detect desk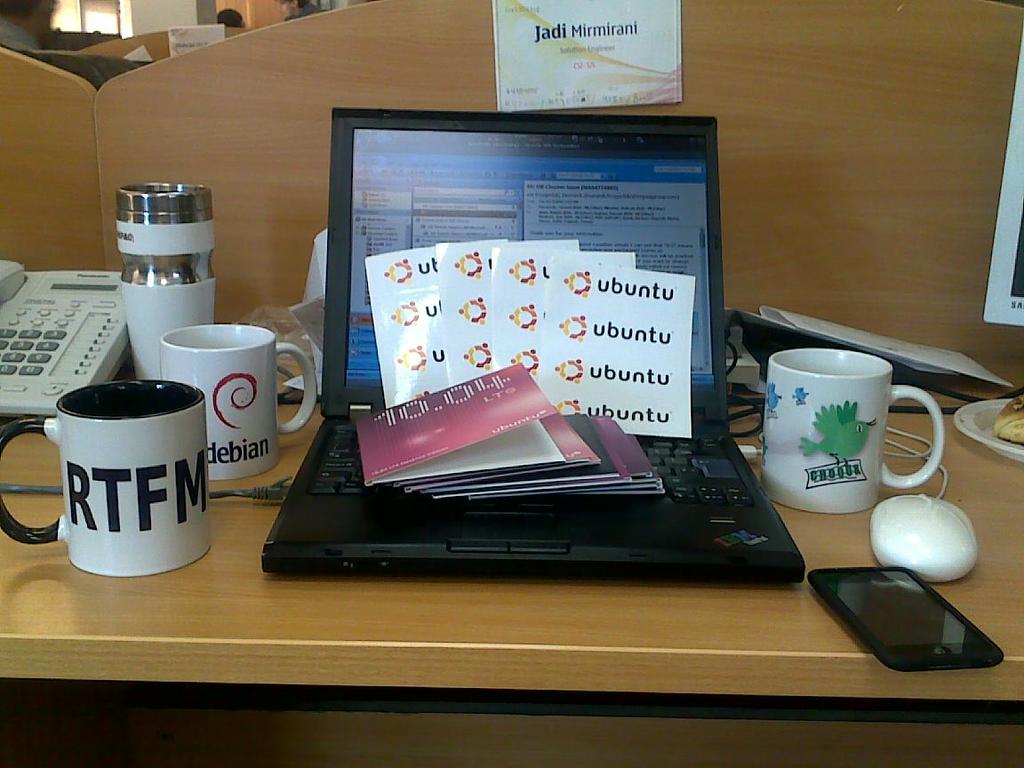
pyautogui.locateOnScreen(0, 364, 1021, 724)
